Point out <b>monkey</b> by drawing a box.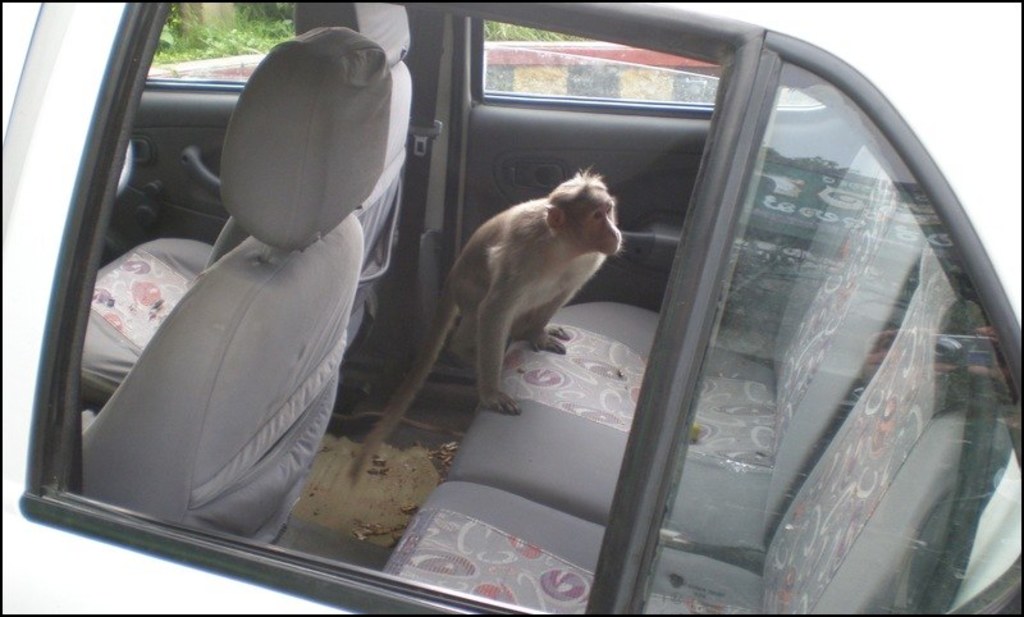
{"left": 349, "top": 170, "right": 622, "bottom": 489}.
